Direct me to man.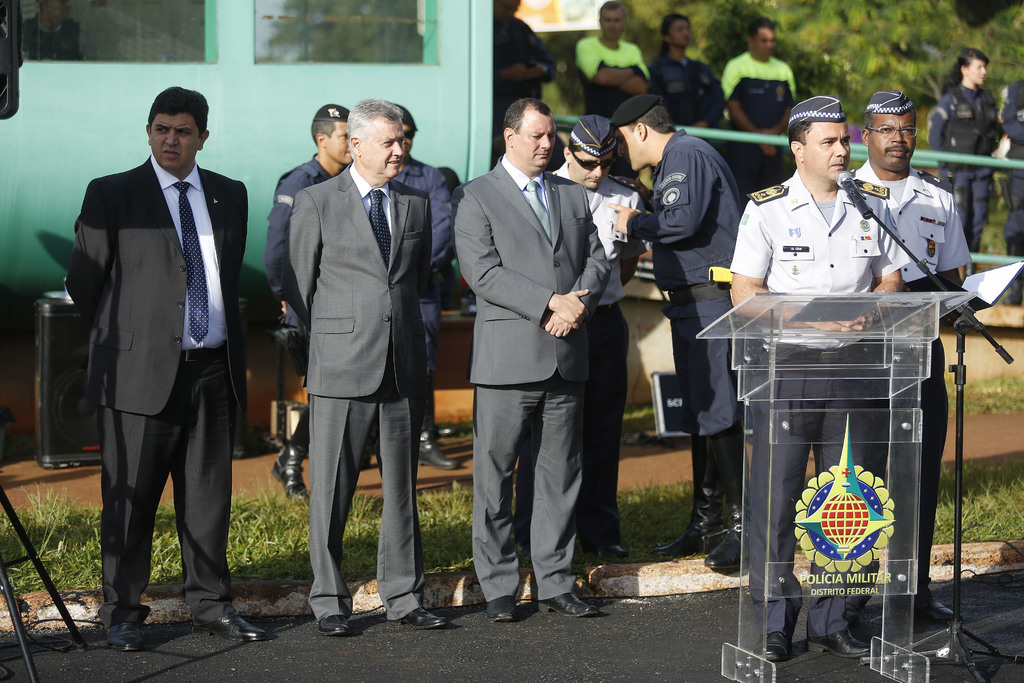
Direction: [x1=454, y1=97, x2=609, y2=621].
